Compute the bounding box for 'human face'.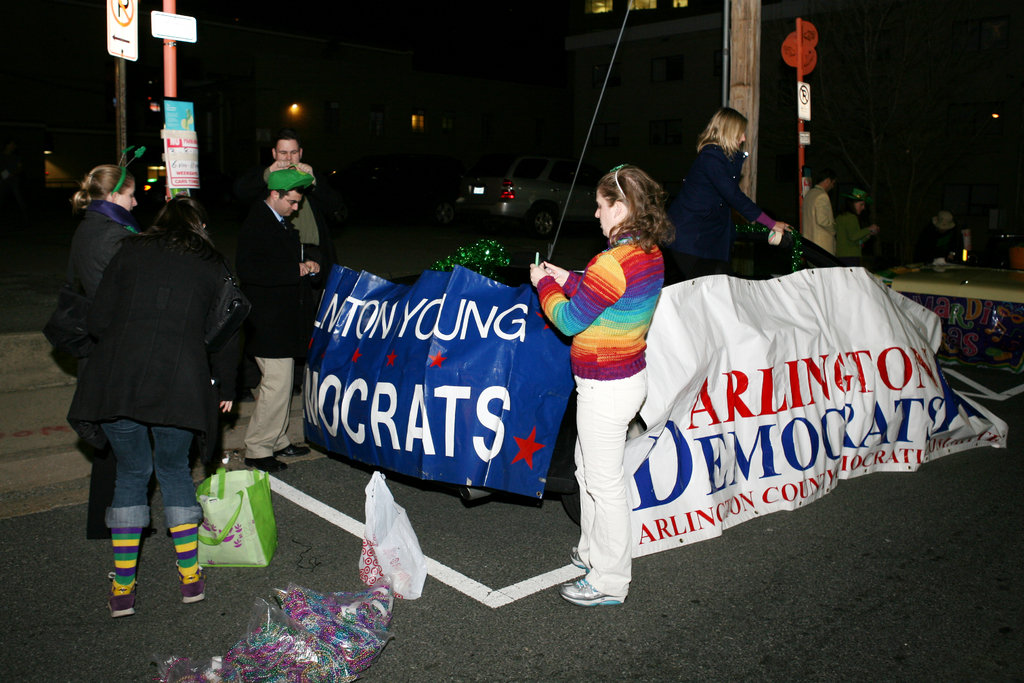
rect(117, 168, 140, 218).
